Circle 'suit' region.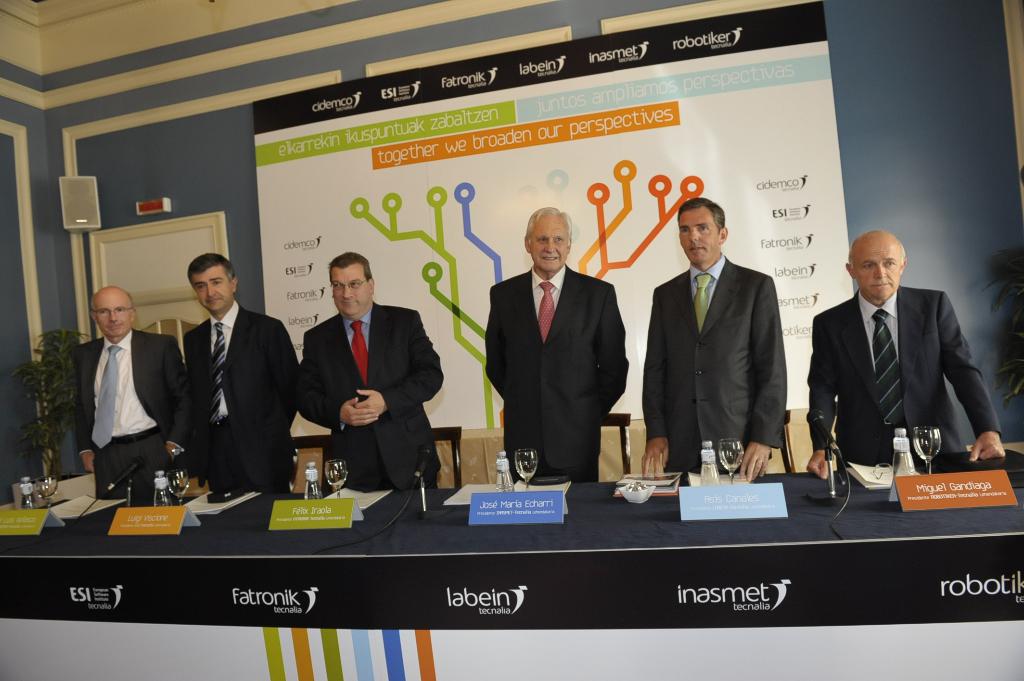
Region: bbox(641, 249, 787, 479).
